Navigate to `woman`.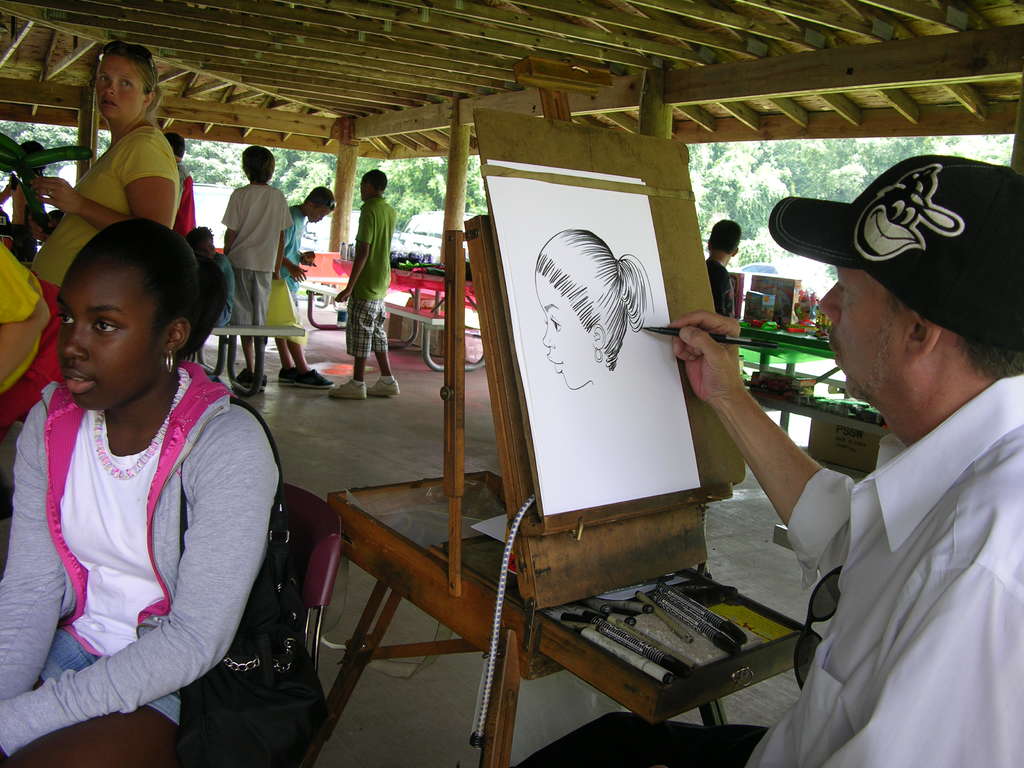
Navigation target: [left=4, top=164, right=284, bottom=751].
